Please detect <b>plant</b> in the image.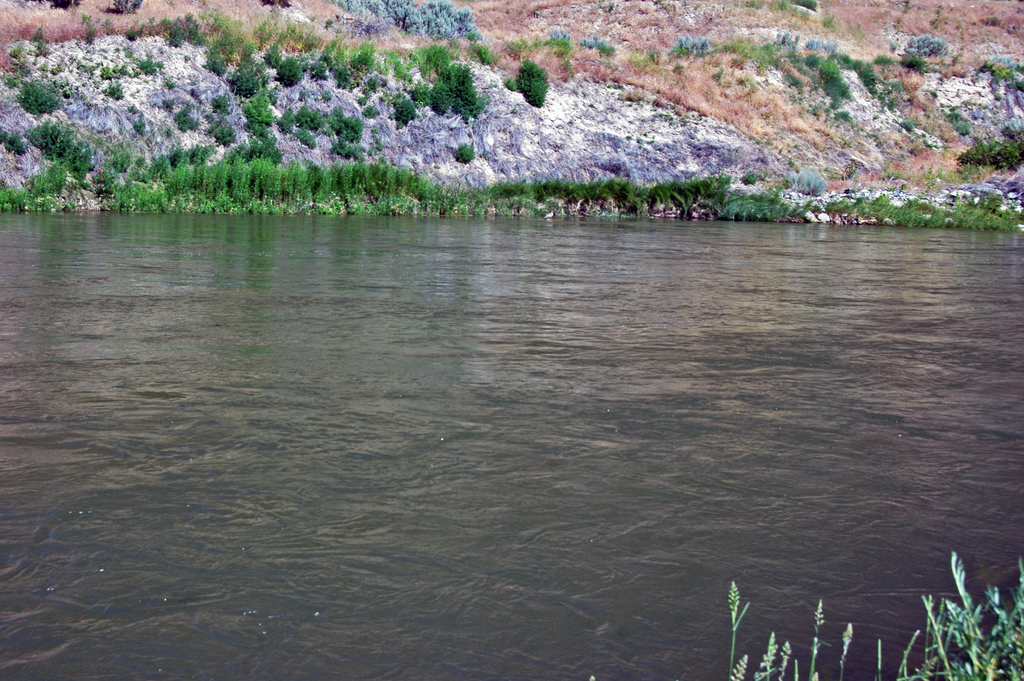
[138,19,145,37].
